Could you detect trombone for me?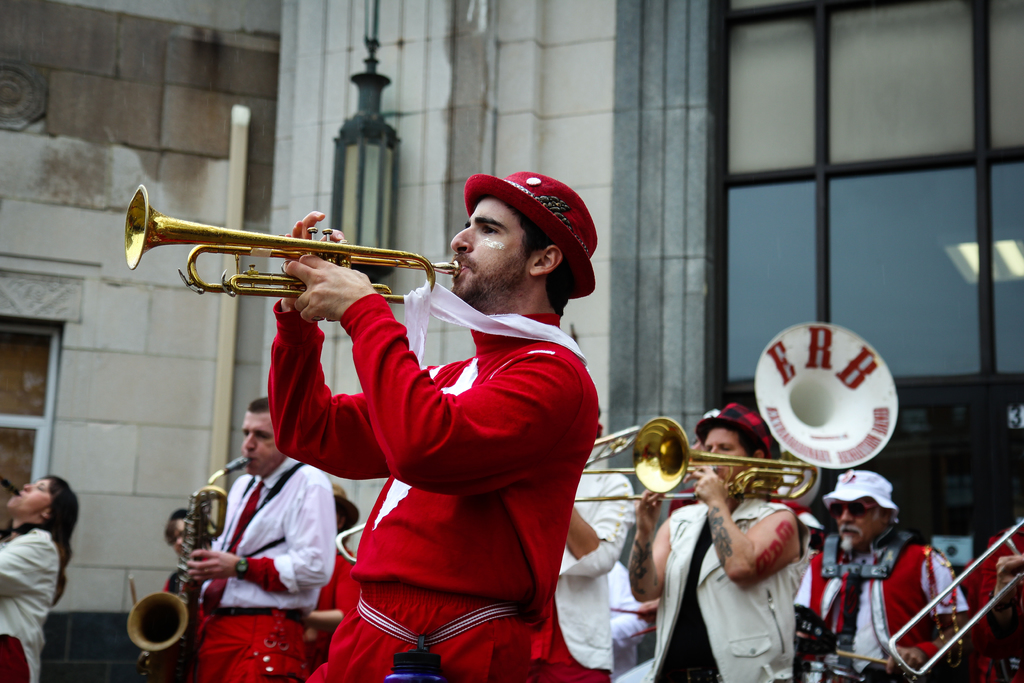
Detection result: detection(125, 461, 252, 682).
